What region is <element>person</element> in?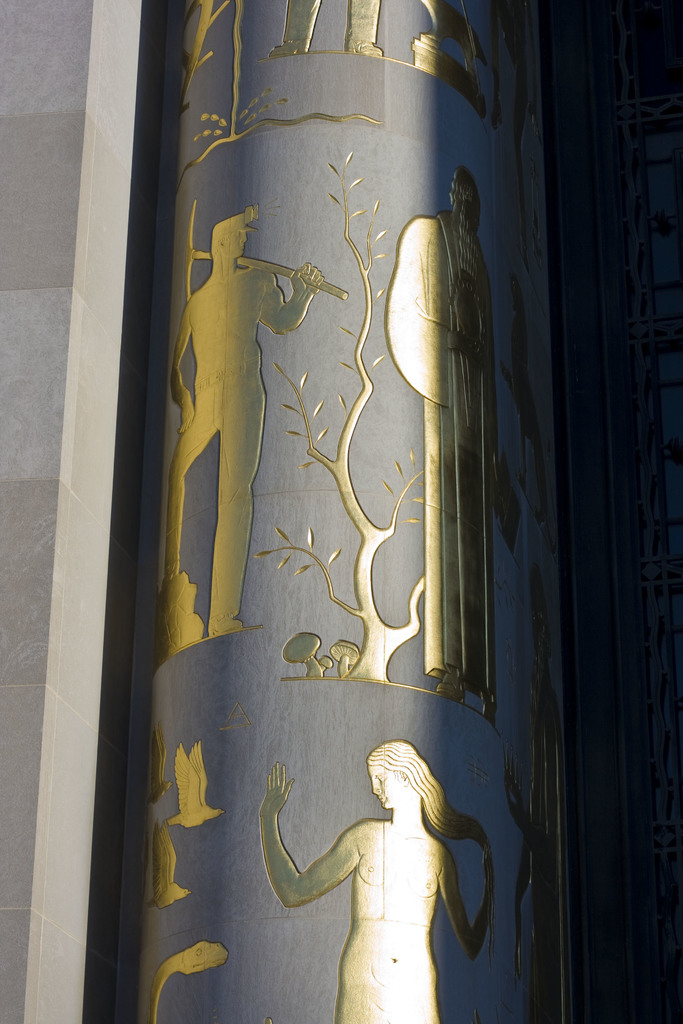
156,207,317,626.
